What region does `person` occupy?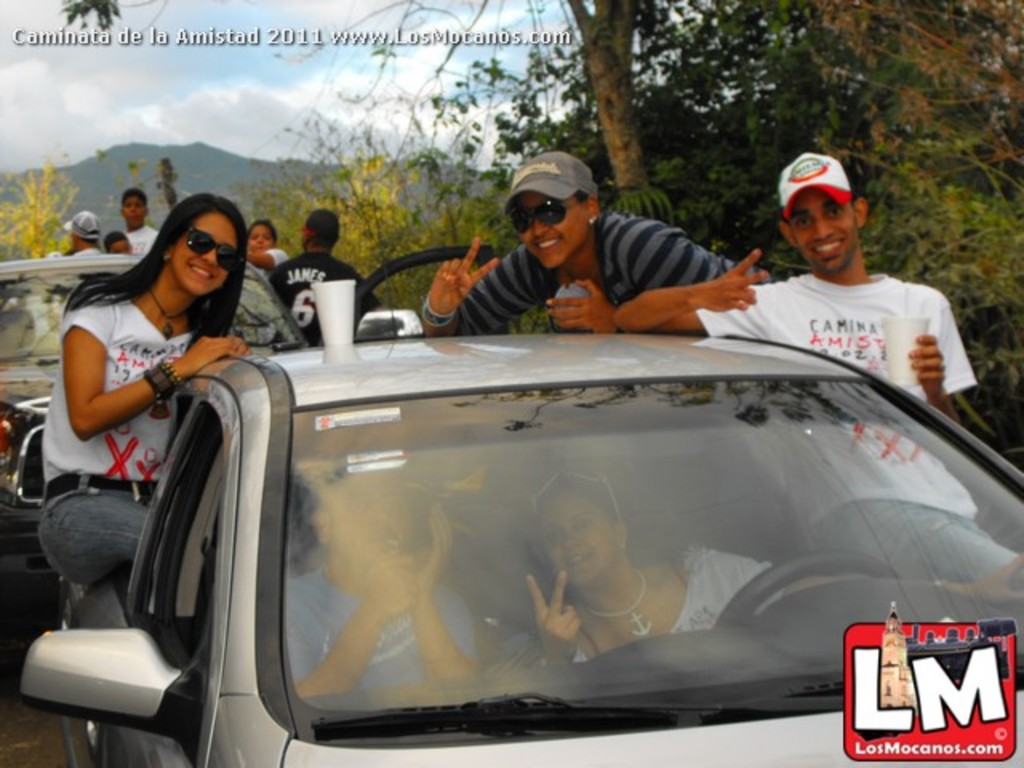
left=421, top=162, right=760, bottom=350.
